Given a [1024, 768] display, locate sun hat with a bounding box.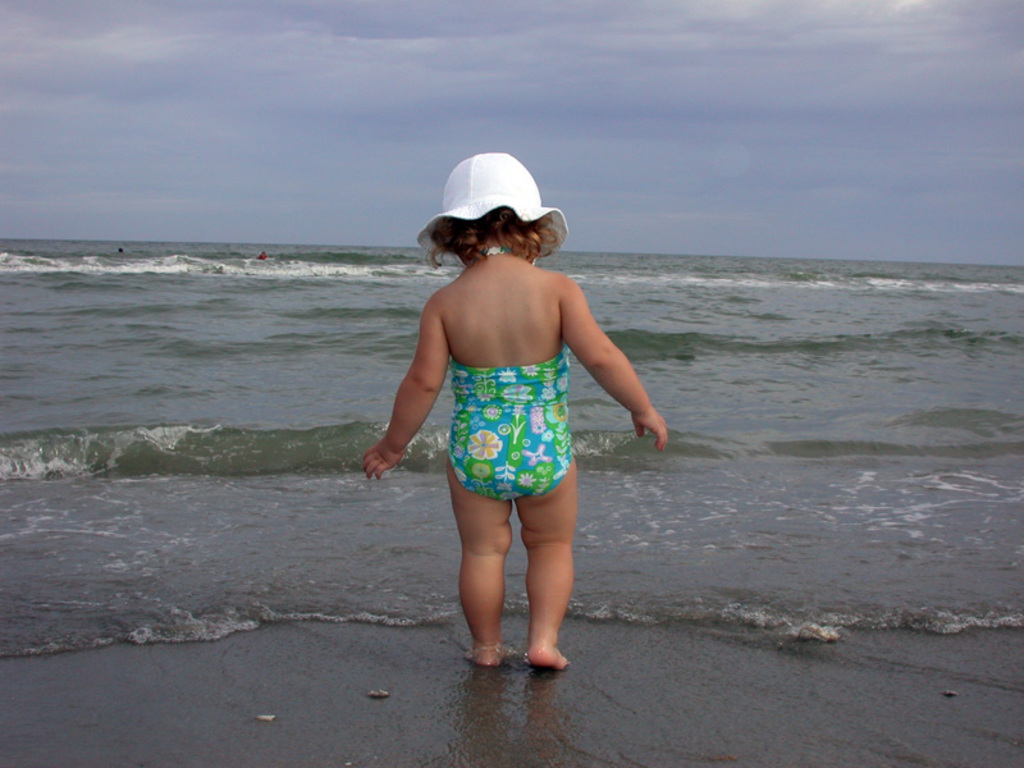
Located: <bbox>421, 147, 564, 250</bbox>.
